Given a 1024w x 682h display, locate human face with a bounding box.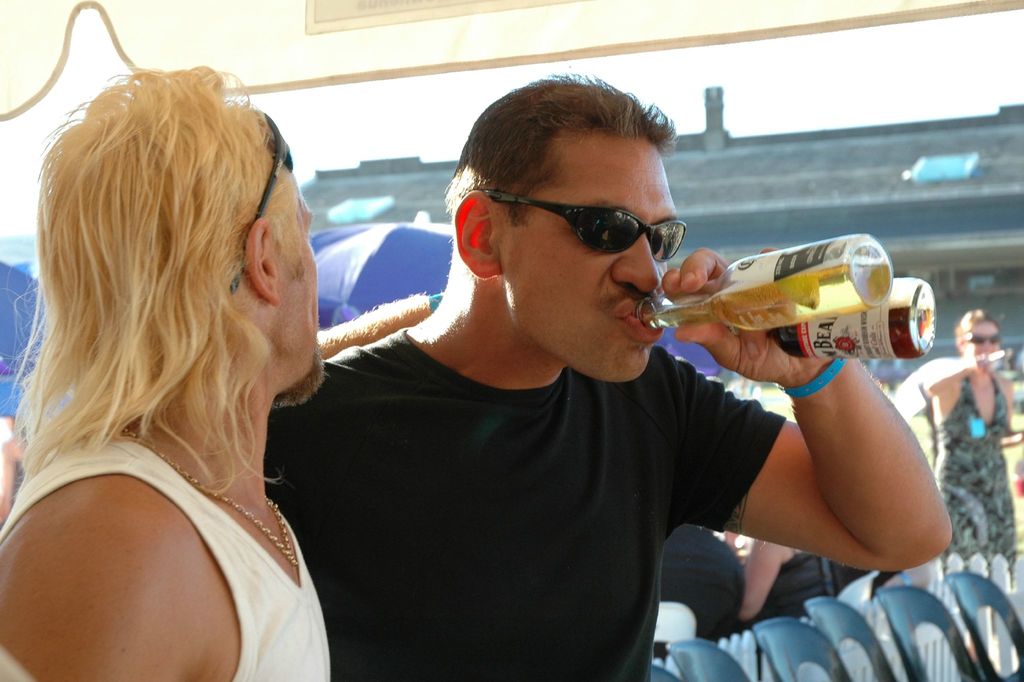
Located: (x1=498, y1=141, x2=687, y2=379).
